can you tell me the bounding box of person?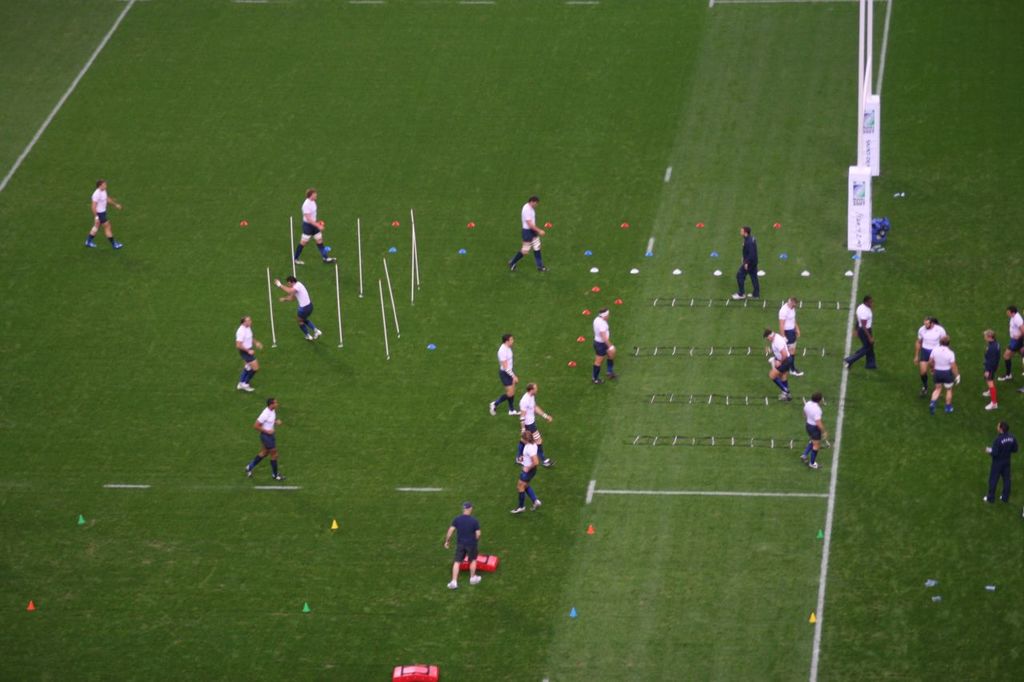
(759, 326, 791, 405).
